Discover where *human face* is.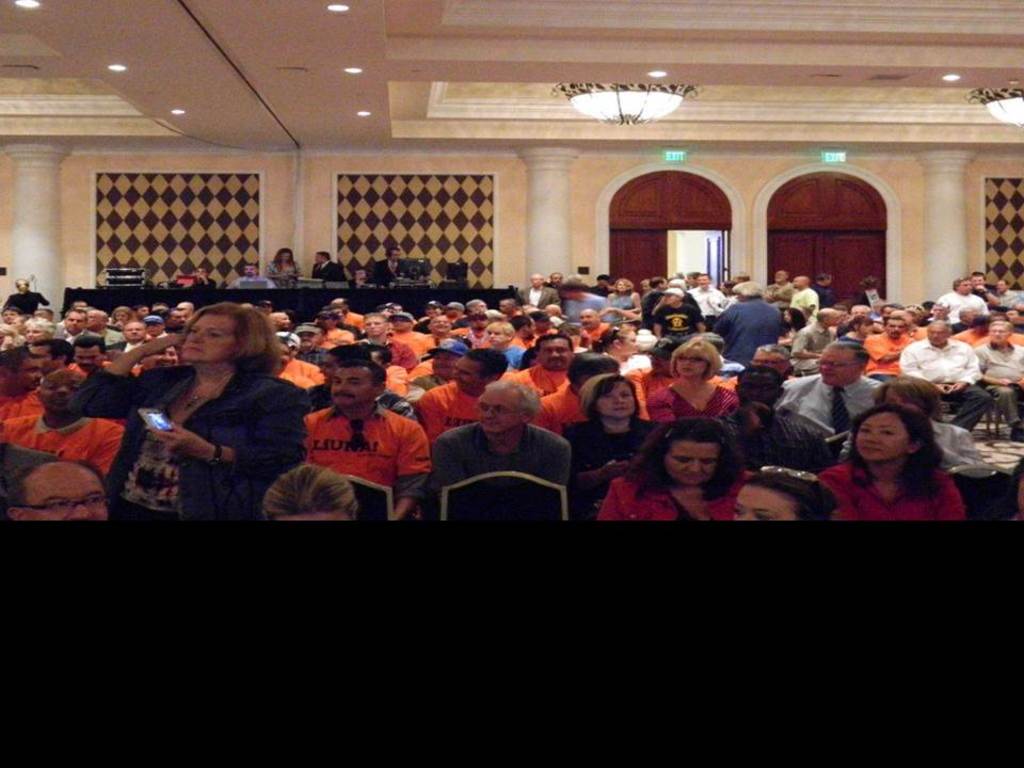
Discovered at 368:319:381:334.
